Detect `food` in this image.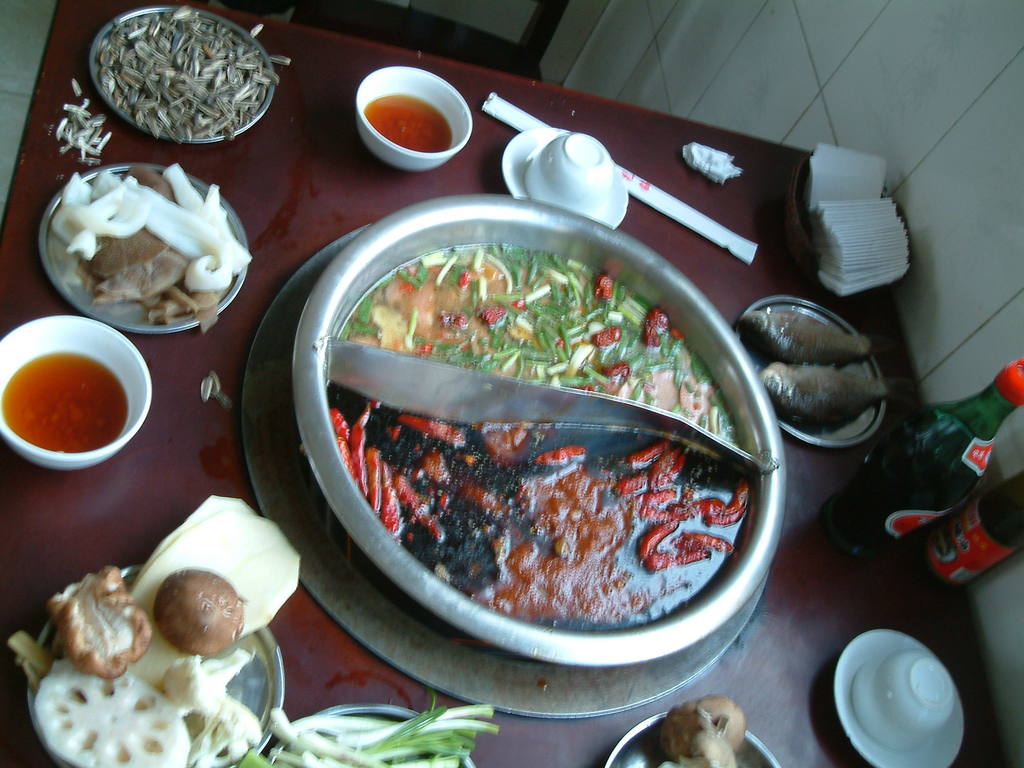
Detection: <box>737,311,890,427</box>.
